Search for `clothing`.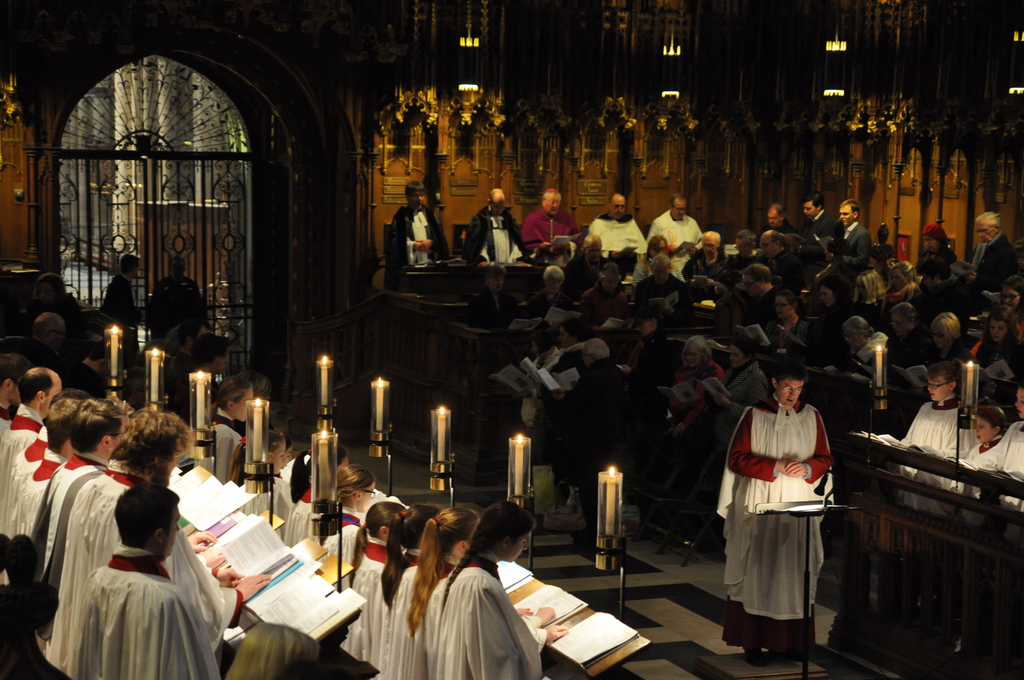
Found at <region>464, 205, 525, 264</region>.
